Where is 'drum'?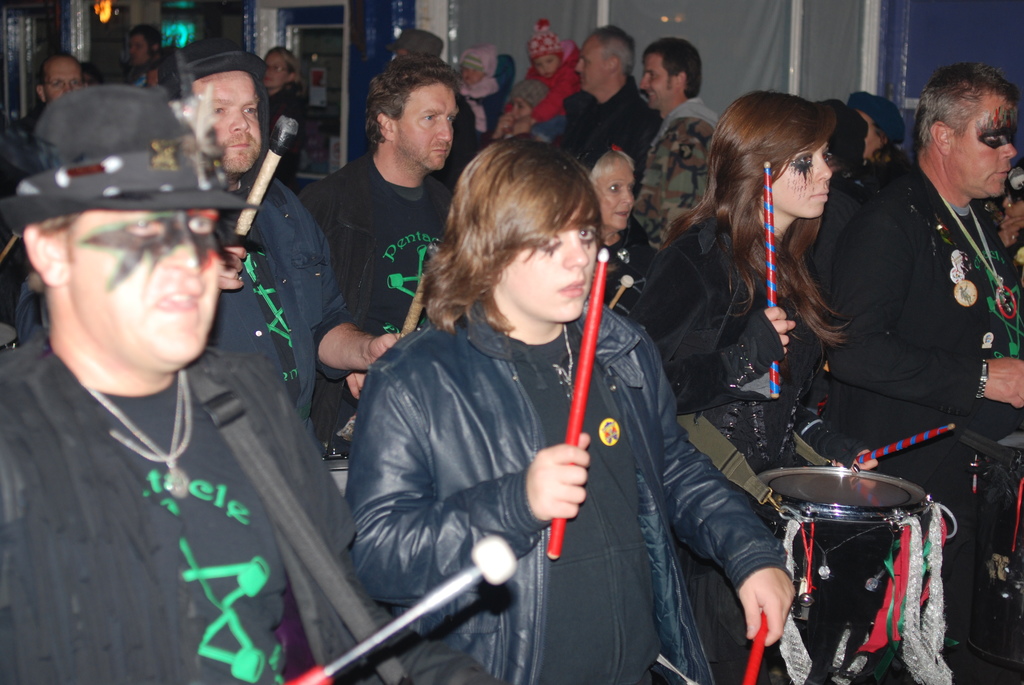
(left=973, top=422, right=1023, bottom=661).
